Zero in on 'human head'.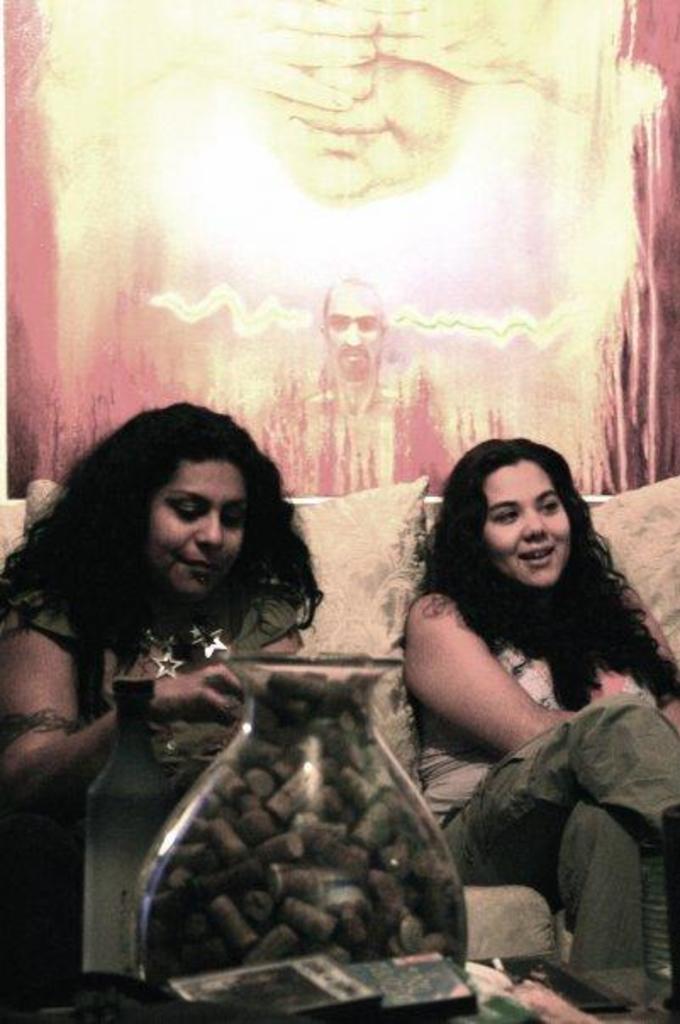
Zeroed in: left=319, top=278, right=387, bottom=376.
